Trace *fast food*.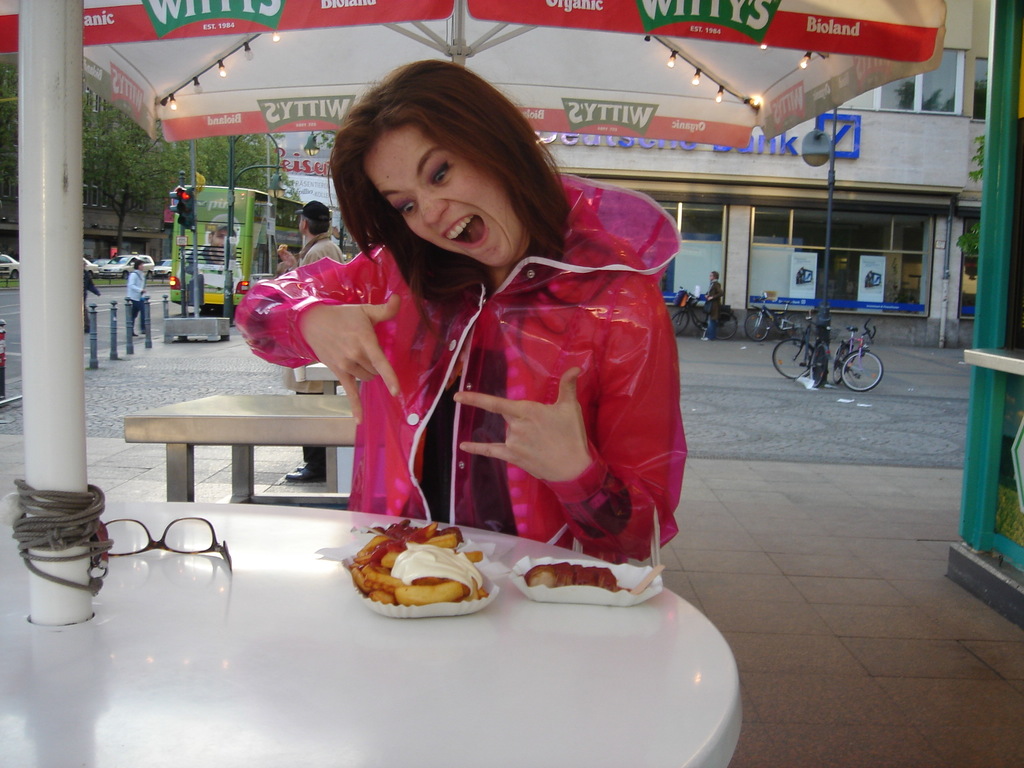
Traced to (348,564,399,595).
